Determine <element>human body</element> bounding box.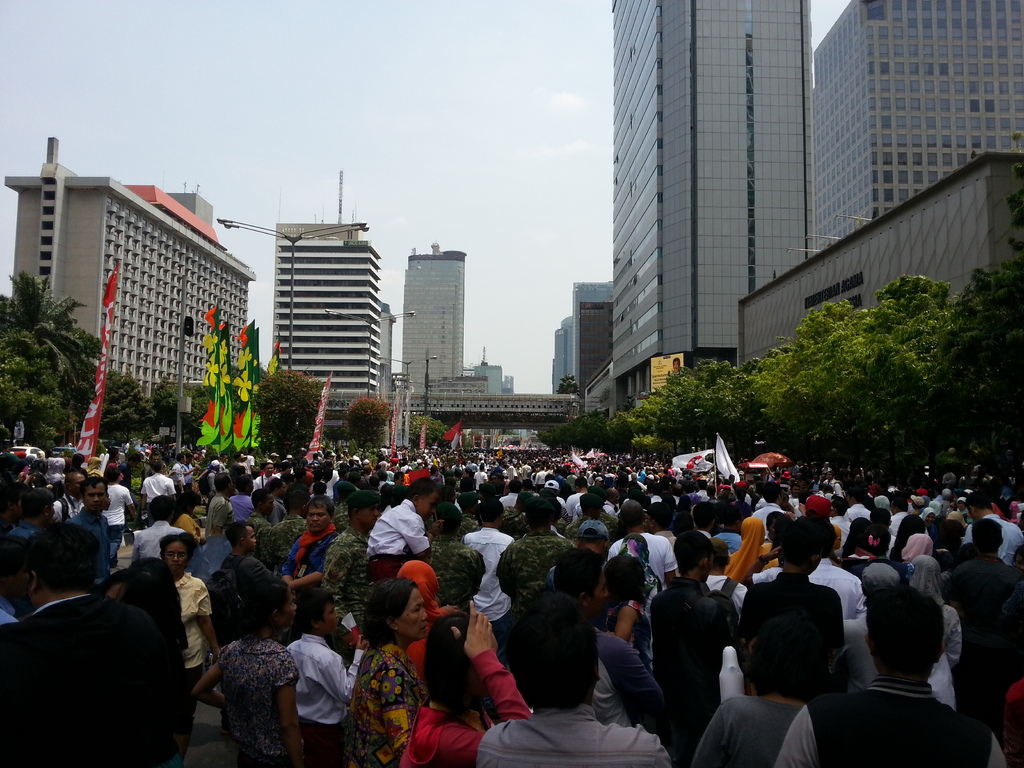
Determined: box=[42, 456, 65, 489].
